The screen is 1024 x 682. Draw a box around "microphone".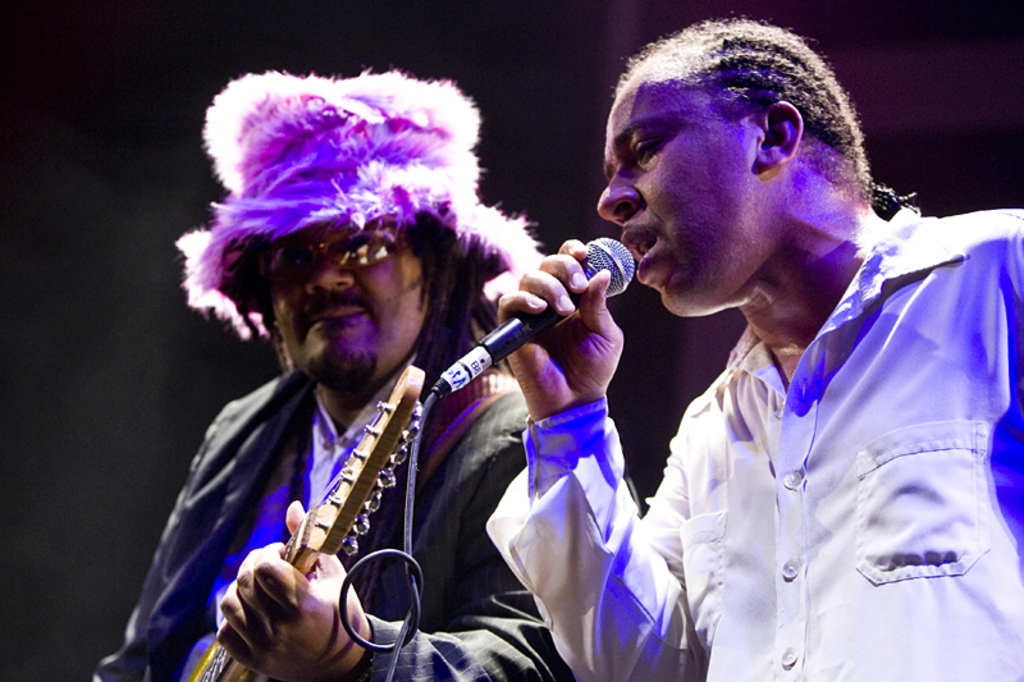
x1=447 y1=233 x2=648 y2=383.
